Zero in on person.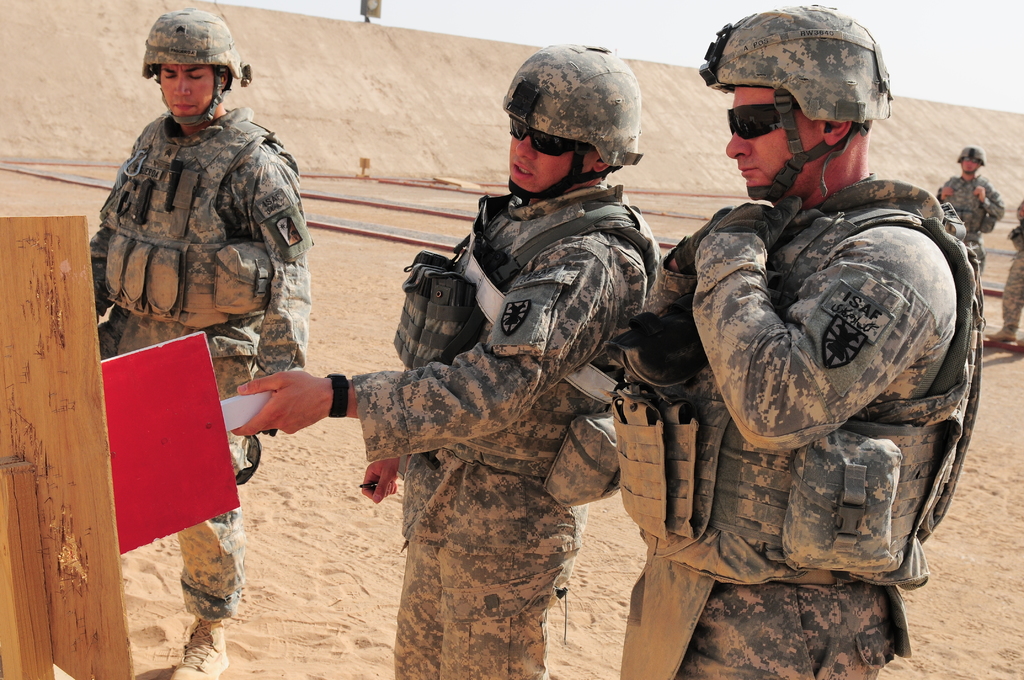
Zeroed in: {"left": 65, "top": 33, "right": 306, "bottom": 398}.
